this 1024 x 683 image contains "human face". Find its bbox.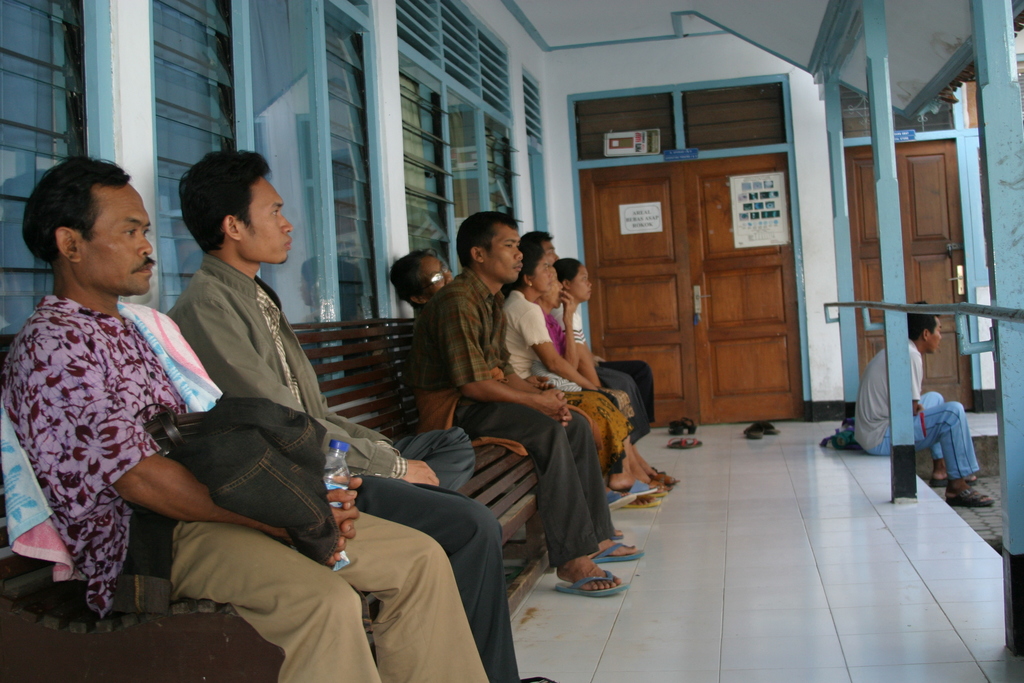
(481, 222, 525, 281).
